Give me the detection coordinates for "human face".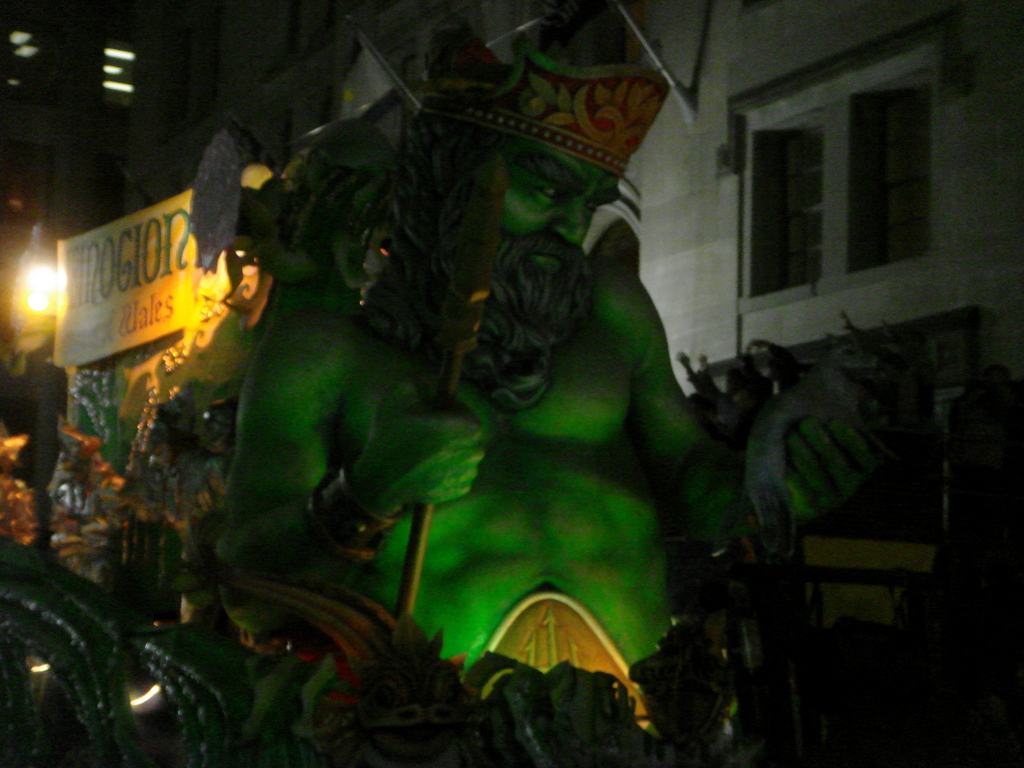
[x1=504, y1=156, x2=604, y2=294].
